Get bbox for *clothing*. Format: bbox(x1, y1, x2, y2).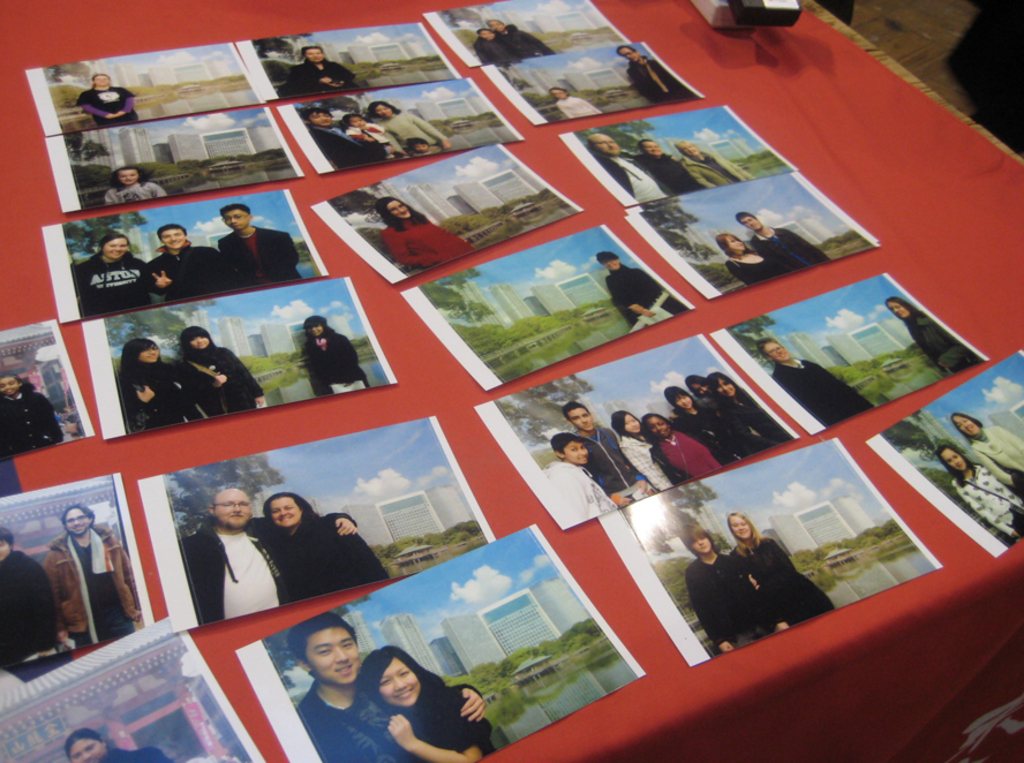
bbox(730, 535, 835, 627).
